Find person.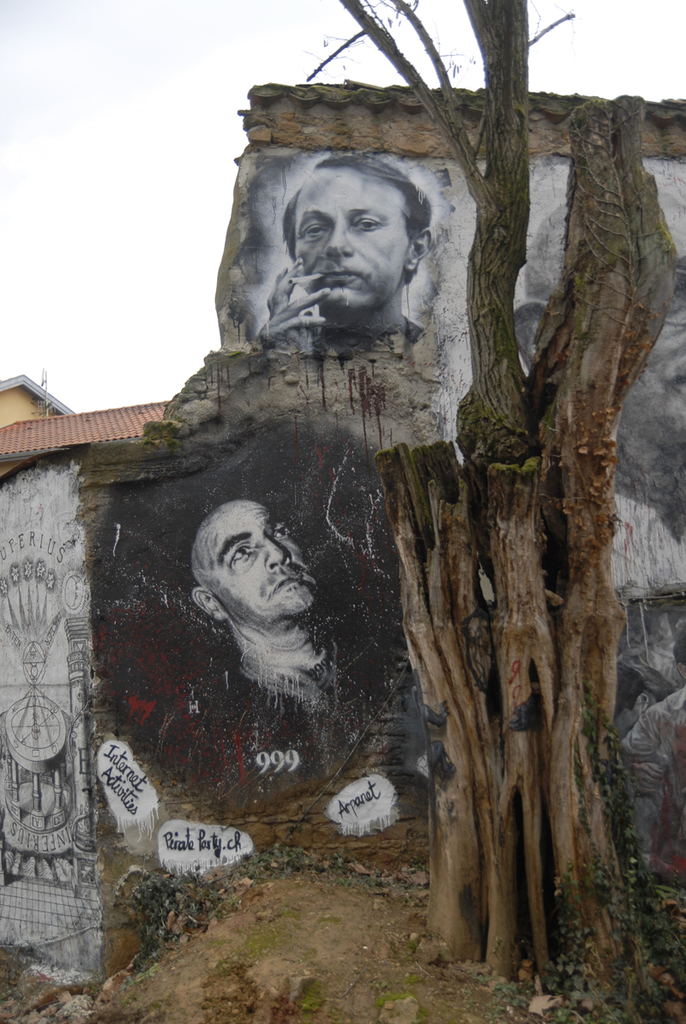
left=127, top=439, right=418, bottom=888.
